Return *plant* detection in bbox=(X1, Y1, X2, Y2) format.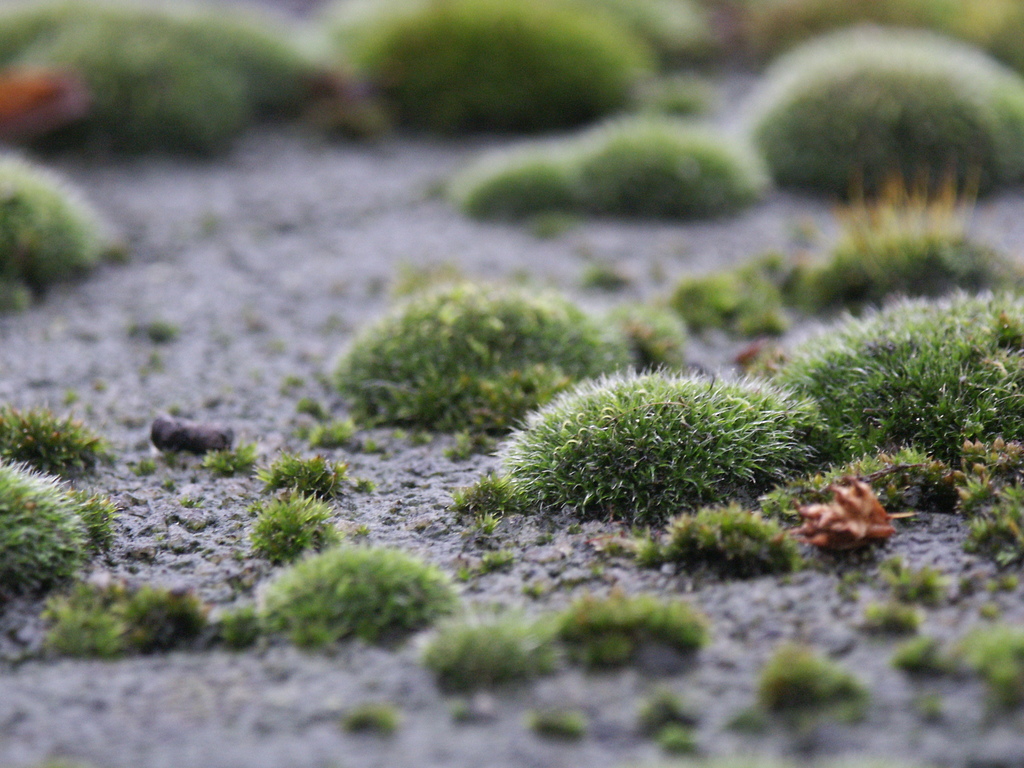
bbox=(31, 570, 224, 667).
